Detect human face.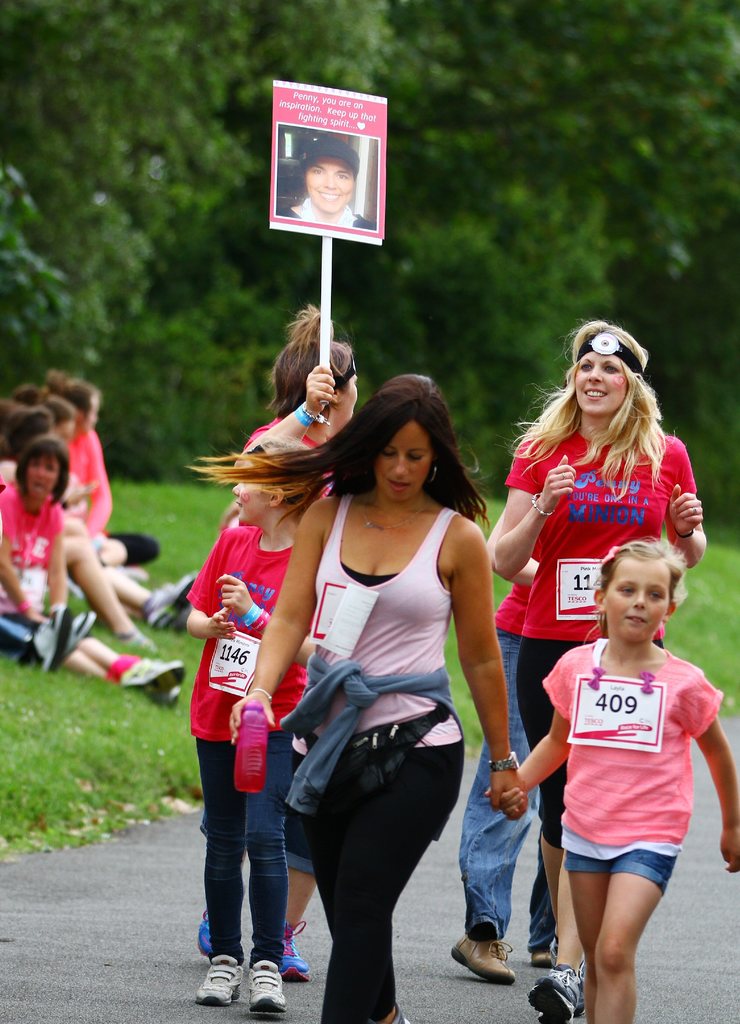
Detected at [left=231, top=444, right=273, bottom=517].
